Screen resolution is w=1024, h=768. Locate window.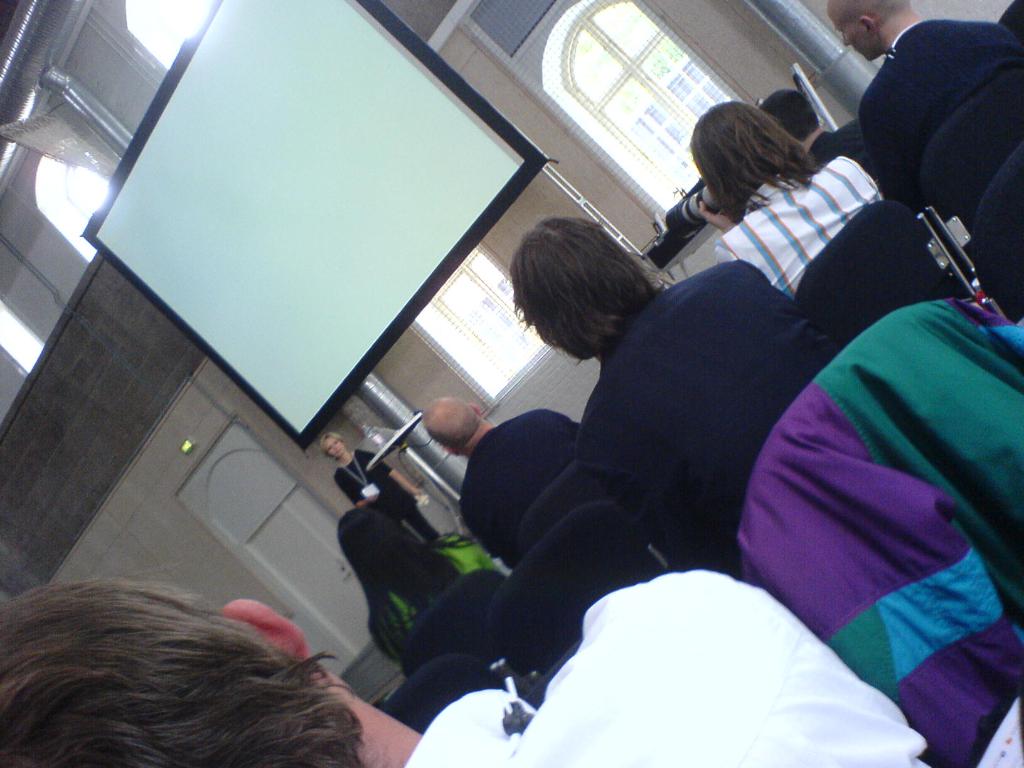
pyautogui.locateOnScreen(127, 0, 212, 70).
